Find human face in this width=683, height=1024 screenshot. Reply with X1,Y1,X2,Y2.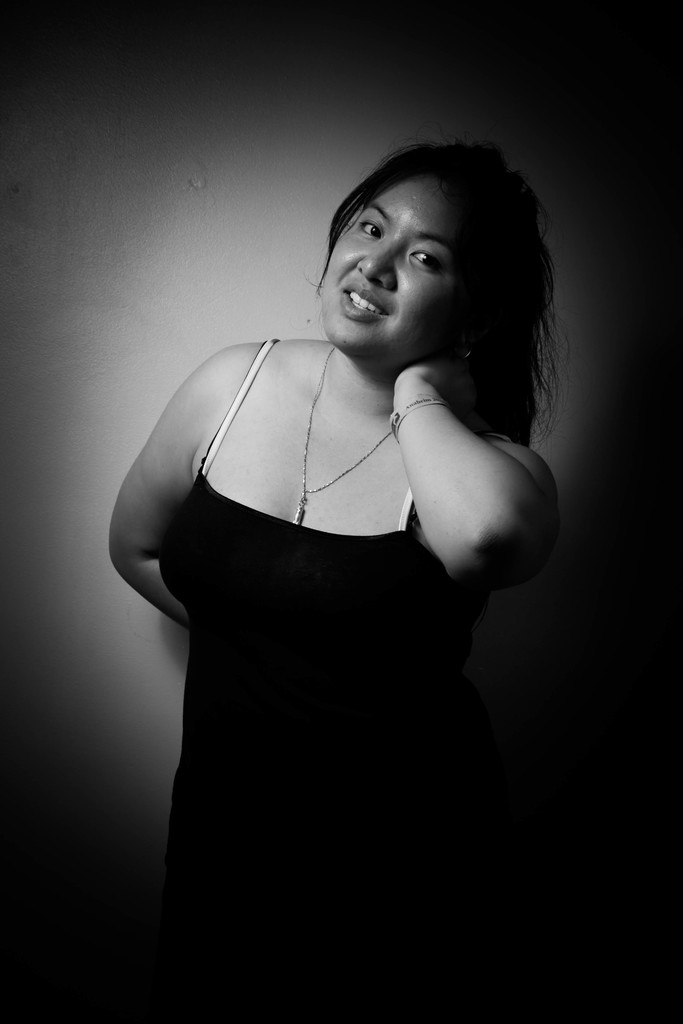
327,182,457,345.
